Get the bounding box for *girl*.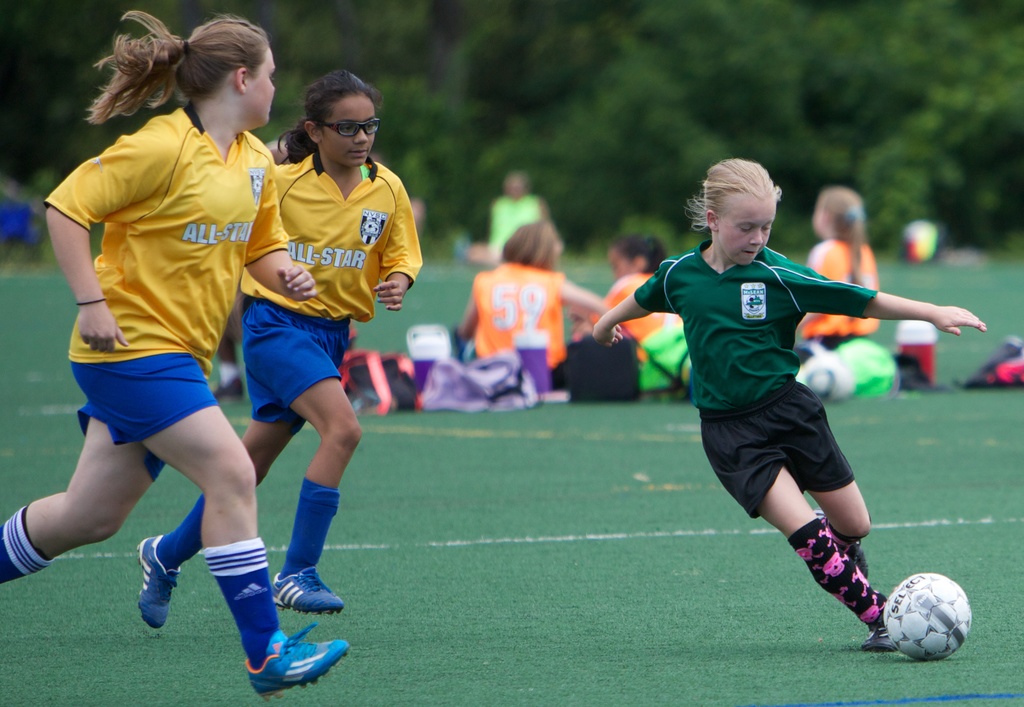
x1=138 y1=67 x2=420 y2=630.
